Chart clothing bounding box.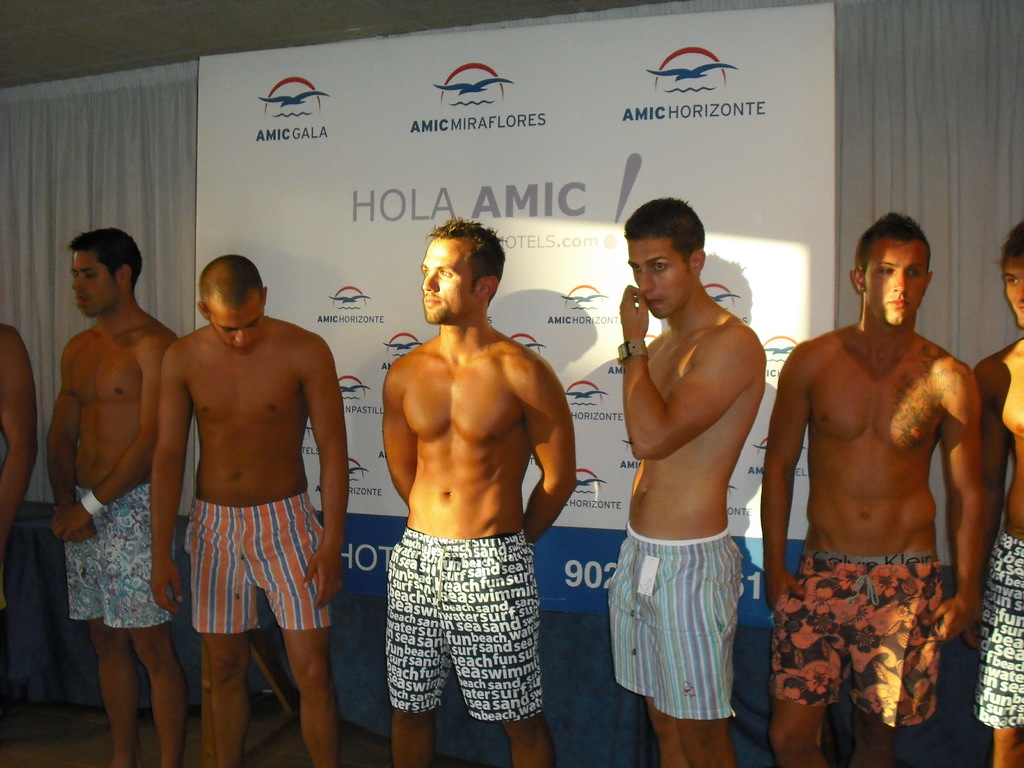
Charted: (x1=608, y1=525, x2=748, y2=723).
